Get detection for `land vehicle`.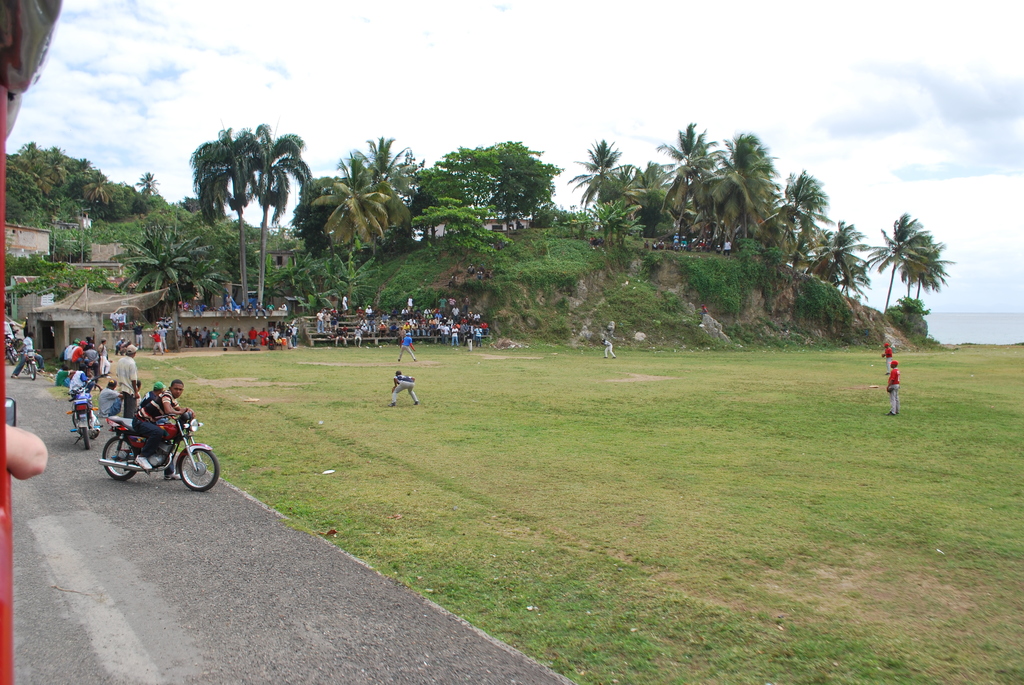
Detection: x1=0, y1=0, x2=60, y2=683.
